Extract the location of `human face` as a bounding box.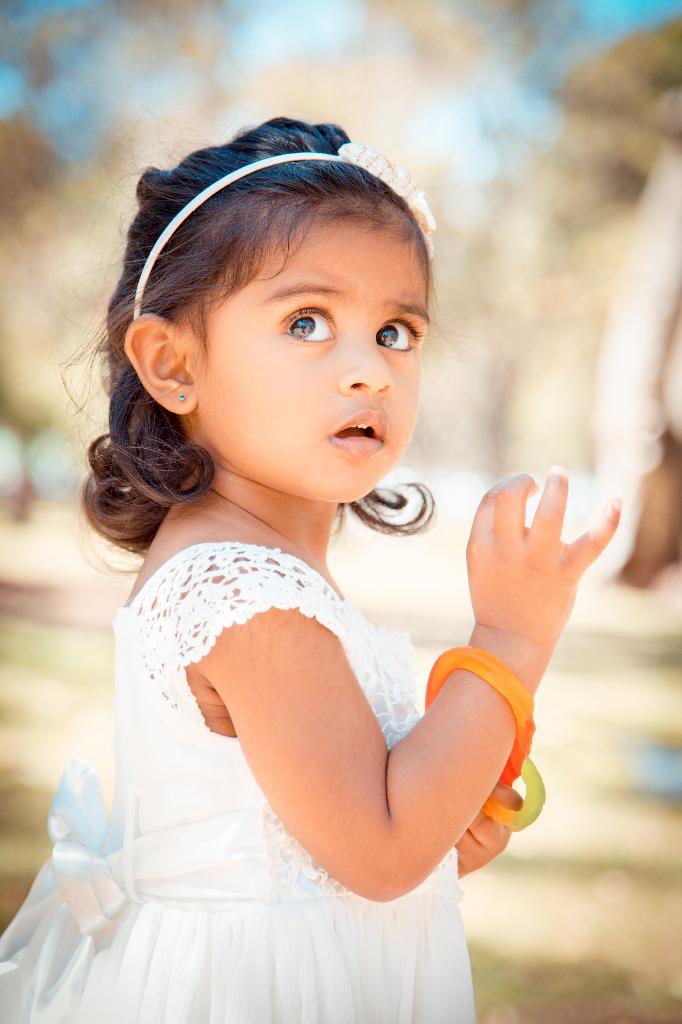
region(186, 204, 423, 496).
